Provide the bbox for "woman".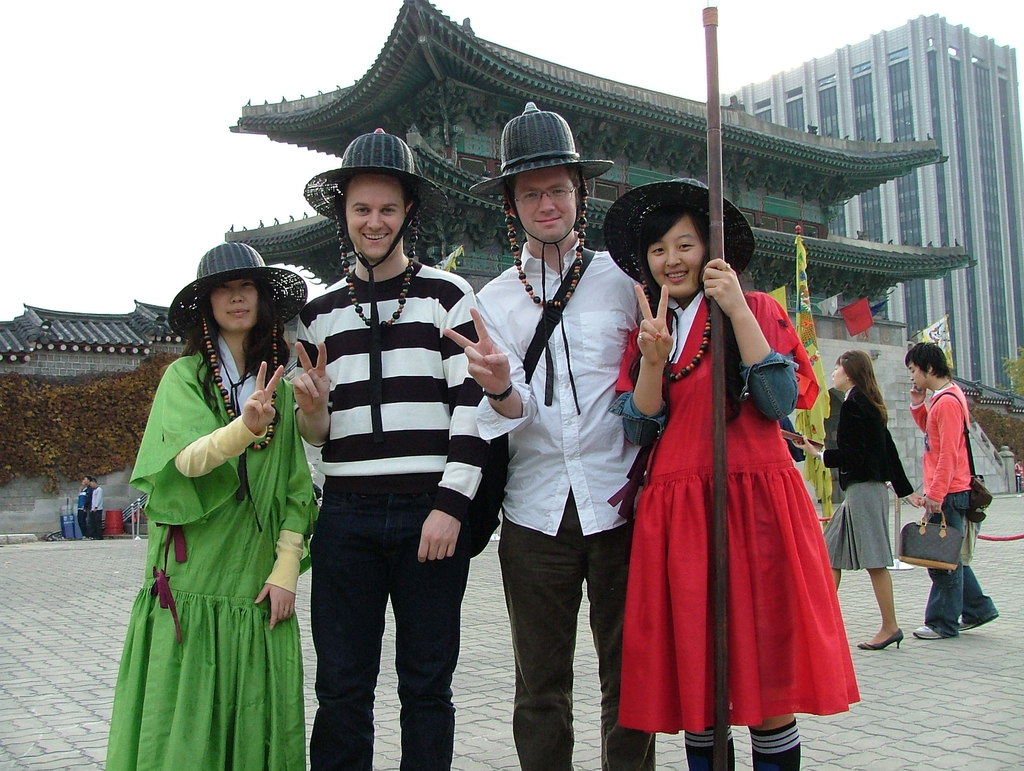
<region>598, 175, 859, 770</region>.
